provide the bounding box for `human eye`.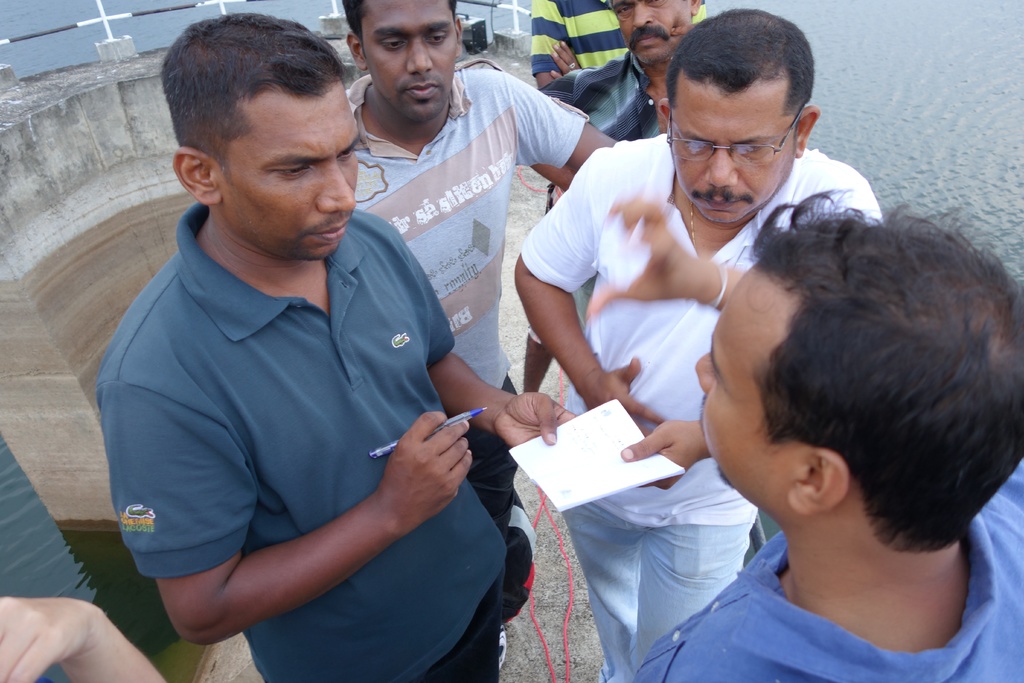
378,34,407,51.
